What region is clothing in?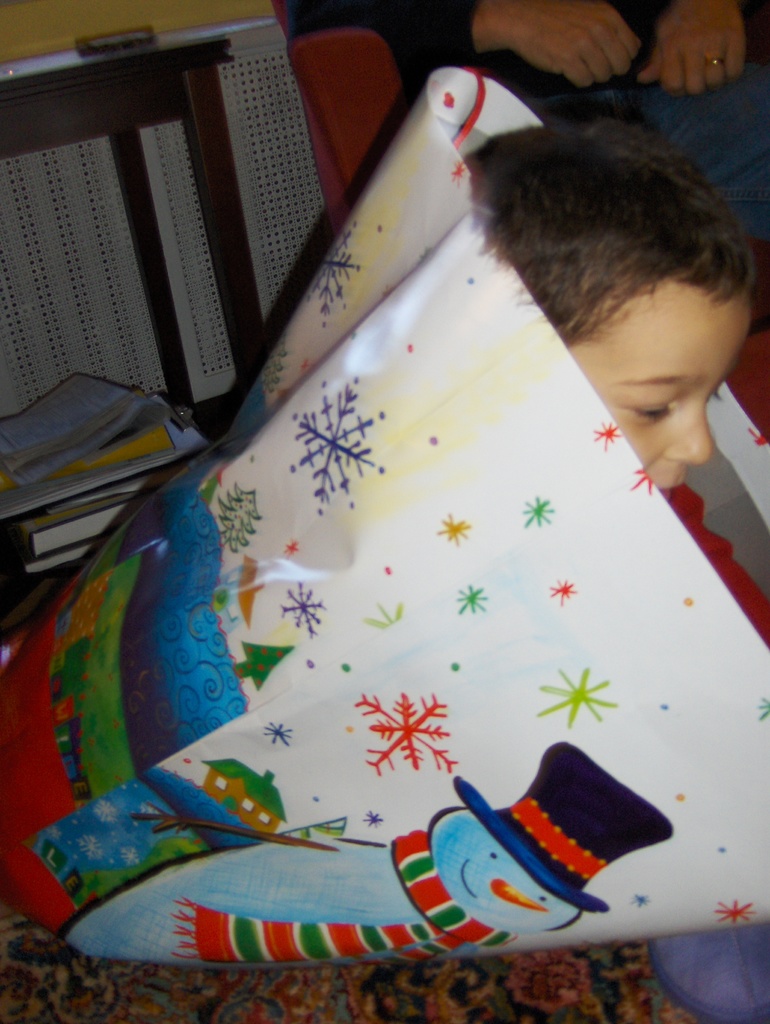
box(668, 489, 769, 715).
